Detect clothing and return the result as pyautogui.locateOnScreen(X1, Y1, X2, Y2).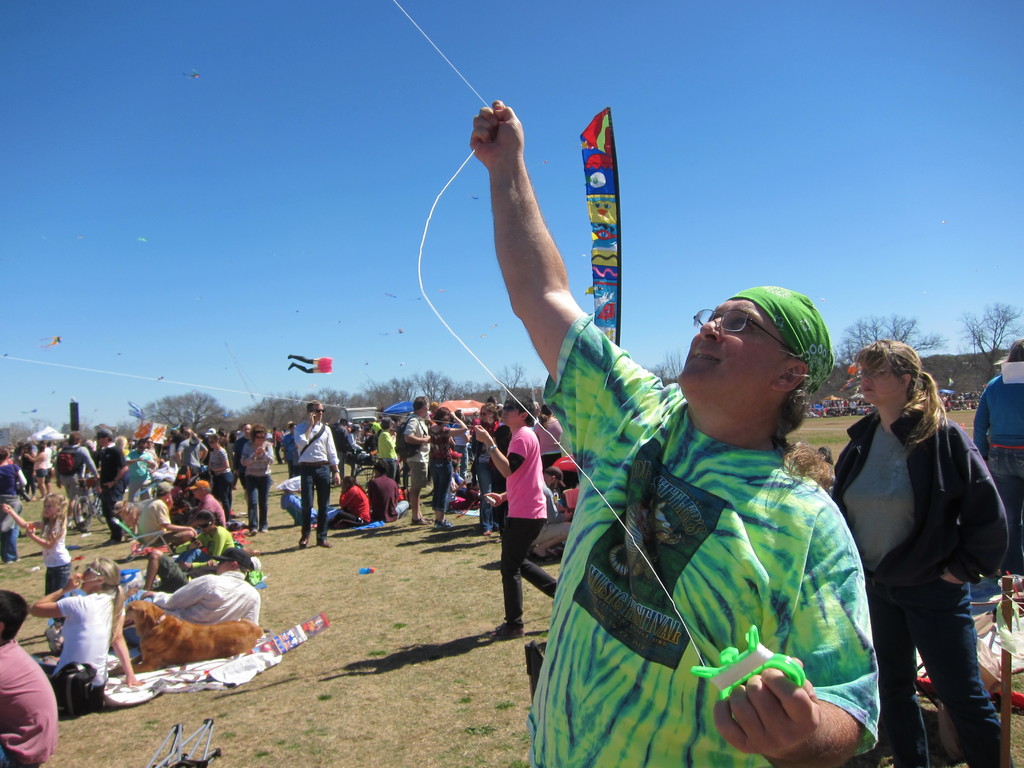
pyautogui.locateOnScreen(47, 591, 120, 713).
